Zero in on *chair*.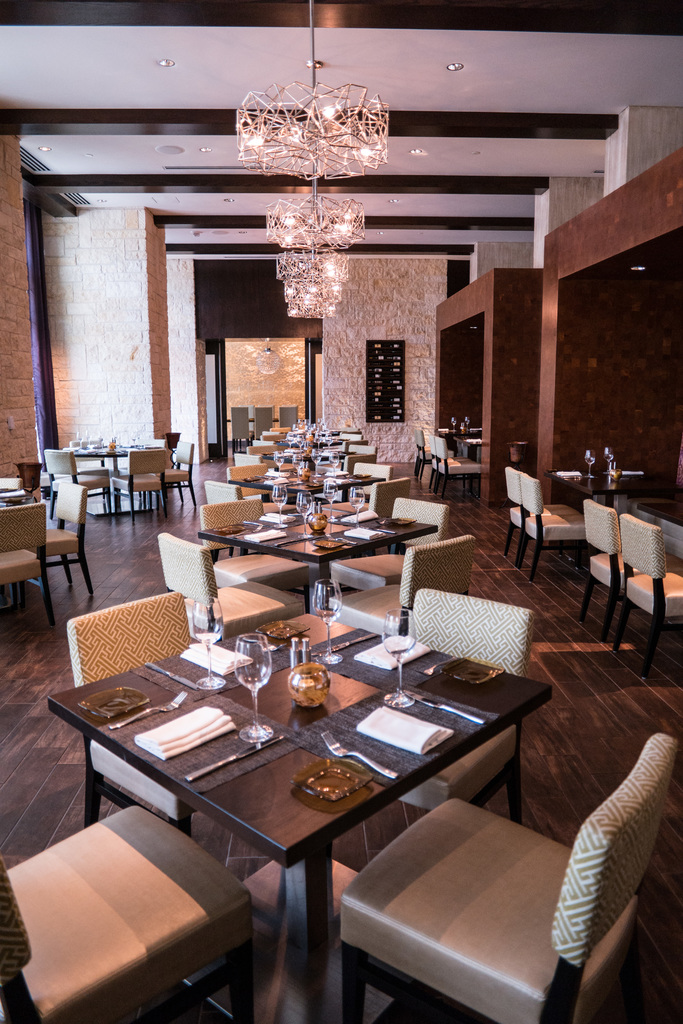
Zeroed in: (411, 428, 449, 475).
